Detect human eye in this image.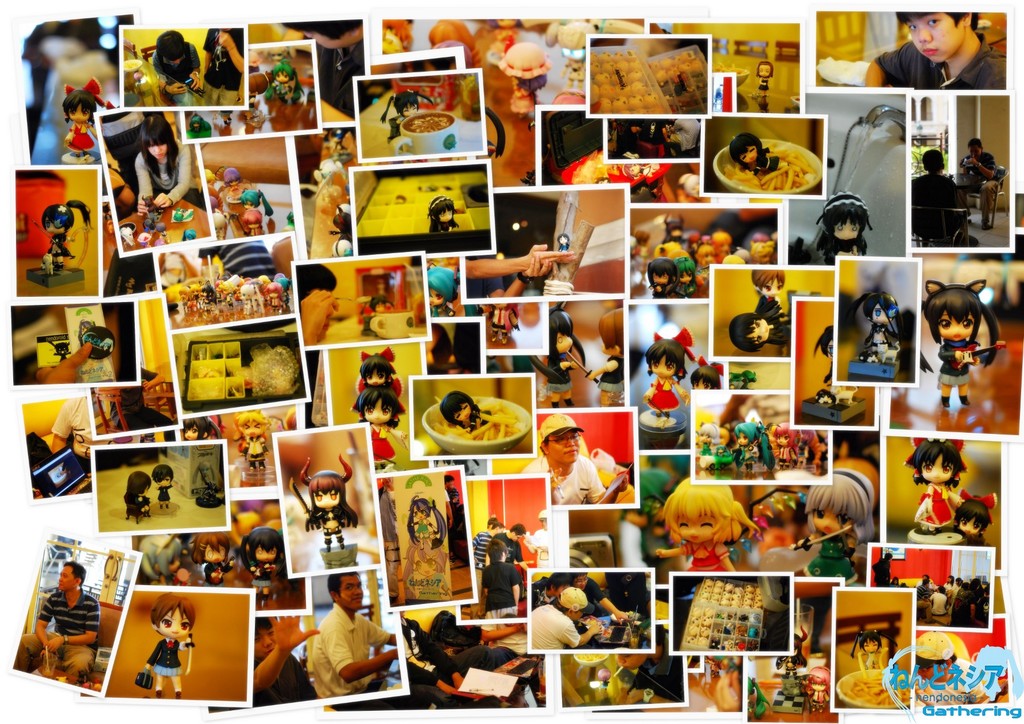
Detection: {"left": 941, "top": 320, "right": 954, "bottom": 330}.
